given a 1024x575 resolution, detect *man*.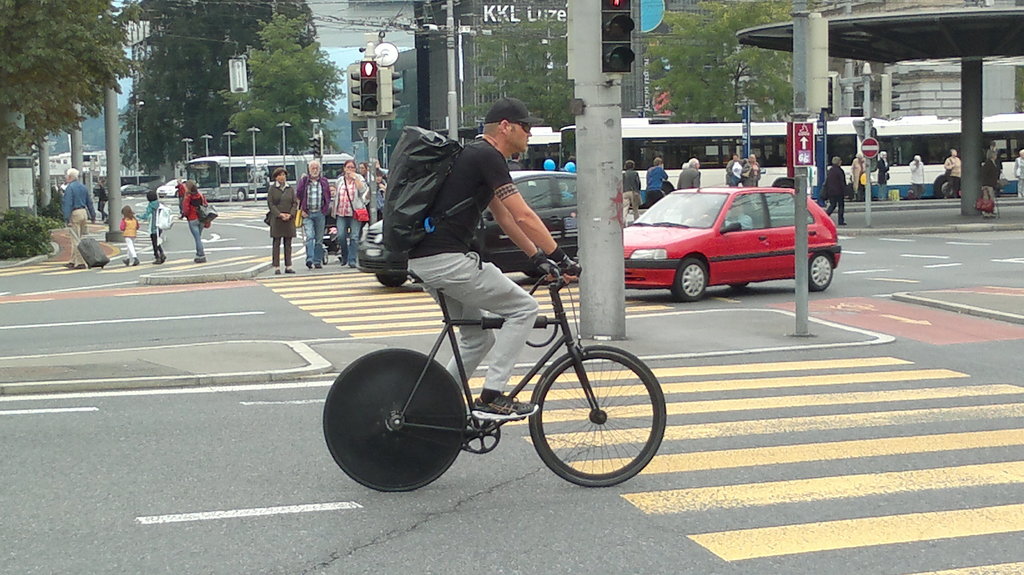
detection(733, 147, 765, 188).
